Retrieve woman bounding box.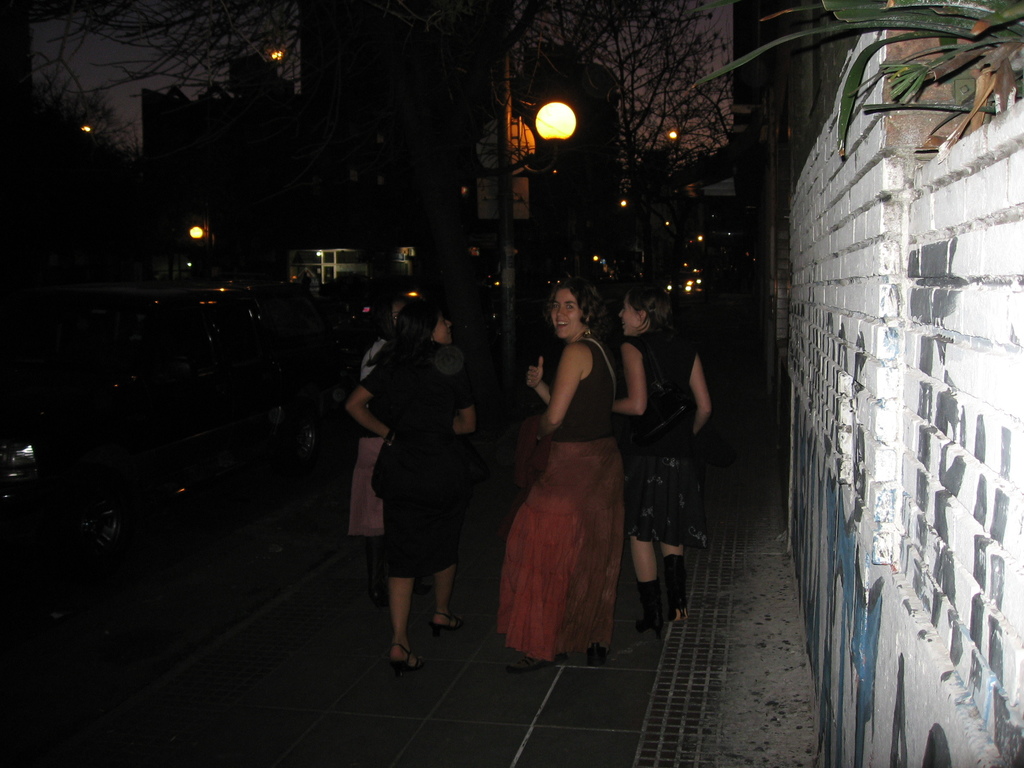
Bounding box: (497,255,643,689).
